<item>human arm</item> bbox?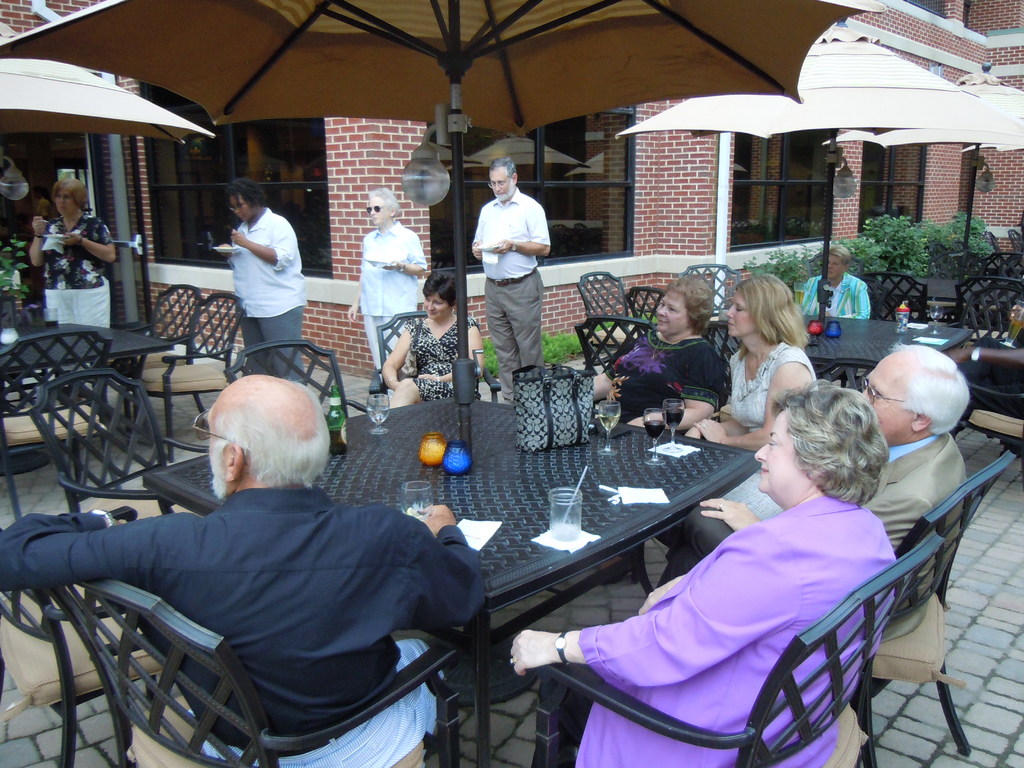
(x1=376, y1=325, x2=414, y2=388)
